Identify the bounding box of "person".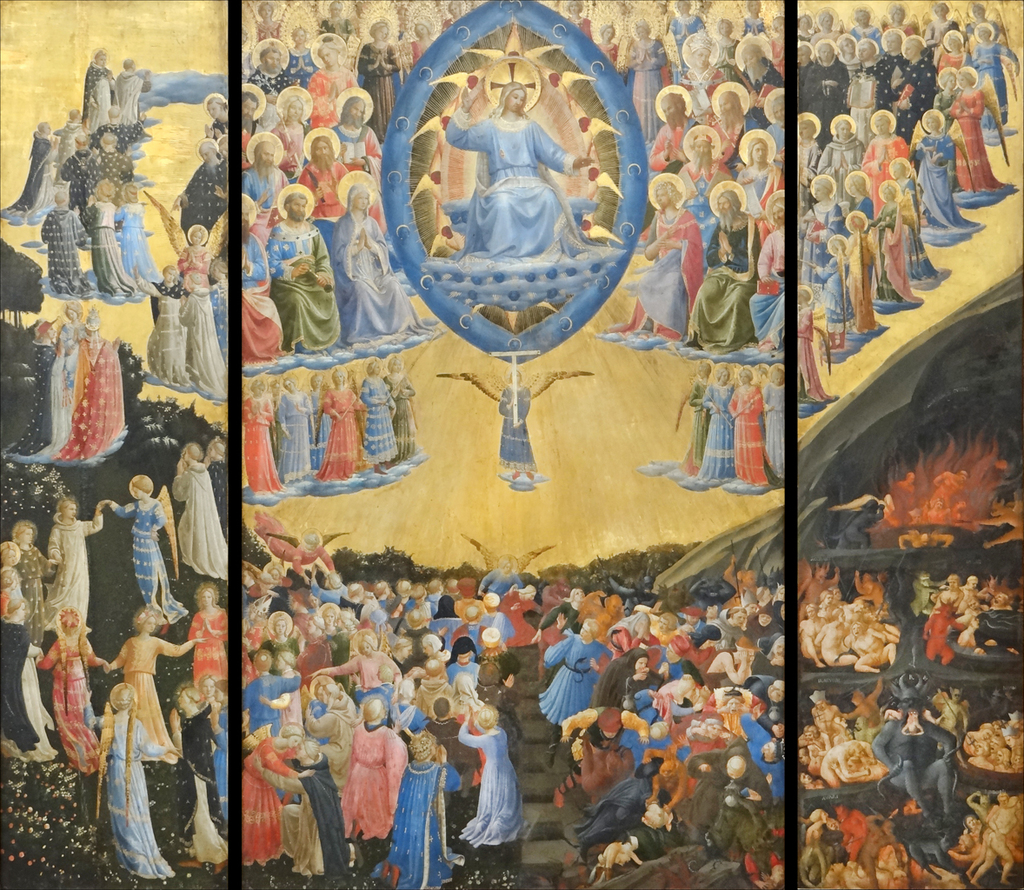
Rect(171, 432, 229, 571).
